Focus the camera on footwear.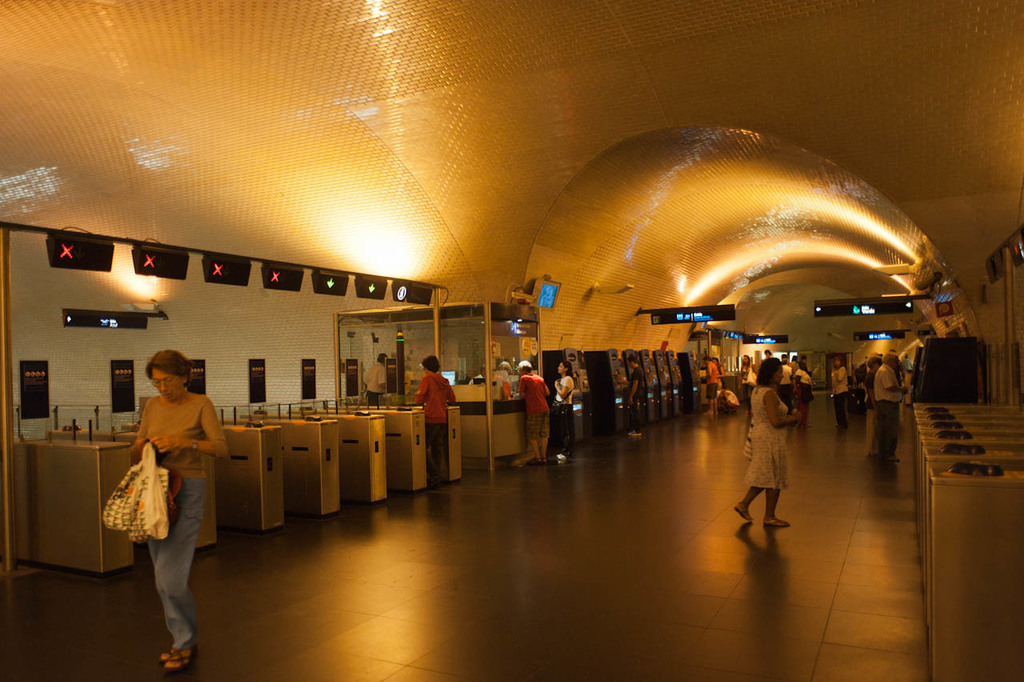
Focus region: 881:455:902:463.
